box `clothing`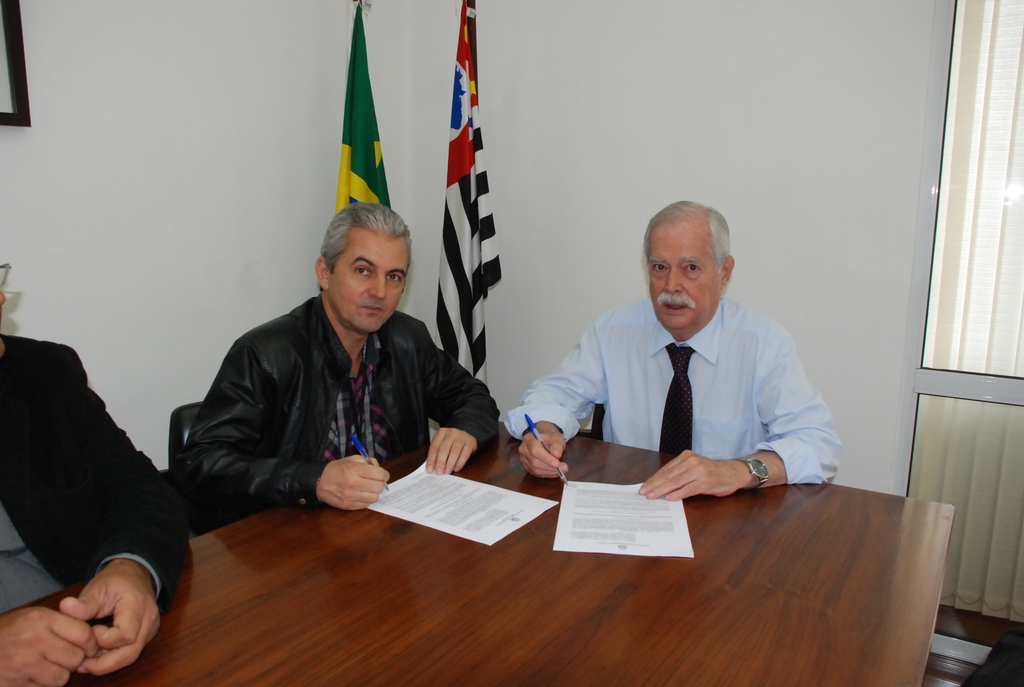
Rect(500, 244, 835, 528)
